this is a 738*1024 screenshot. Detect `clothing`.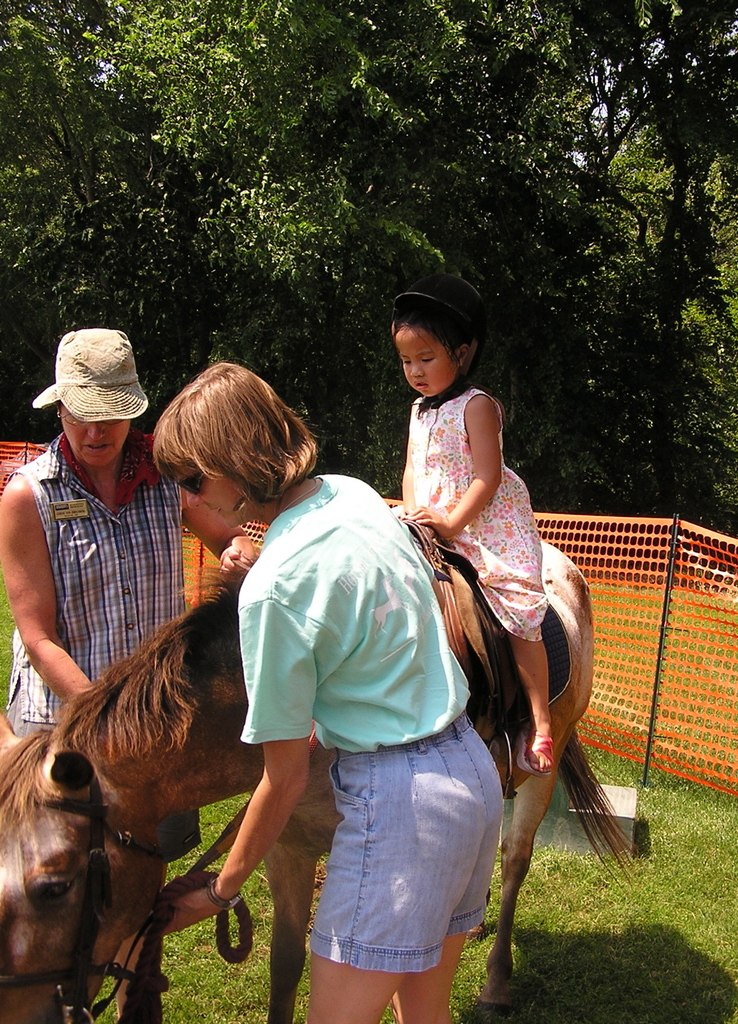
box(7, 433, 200, 854).
